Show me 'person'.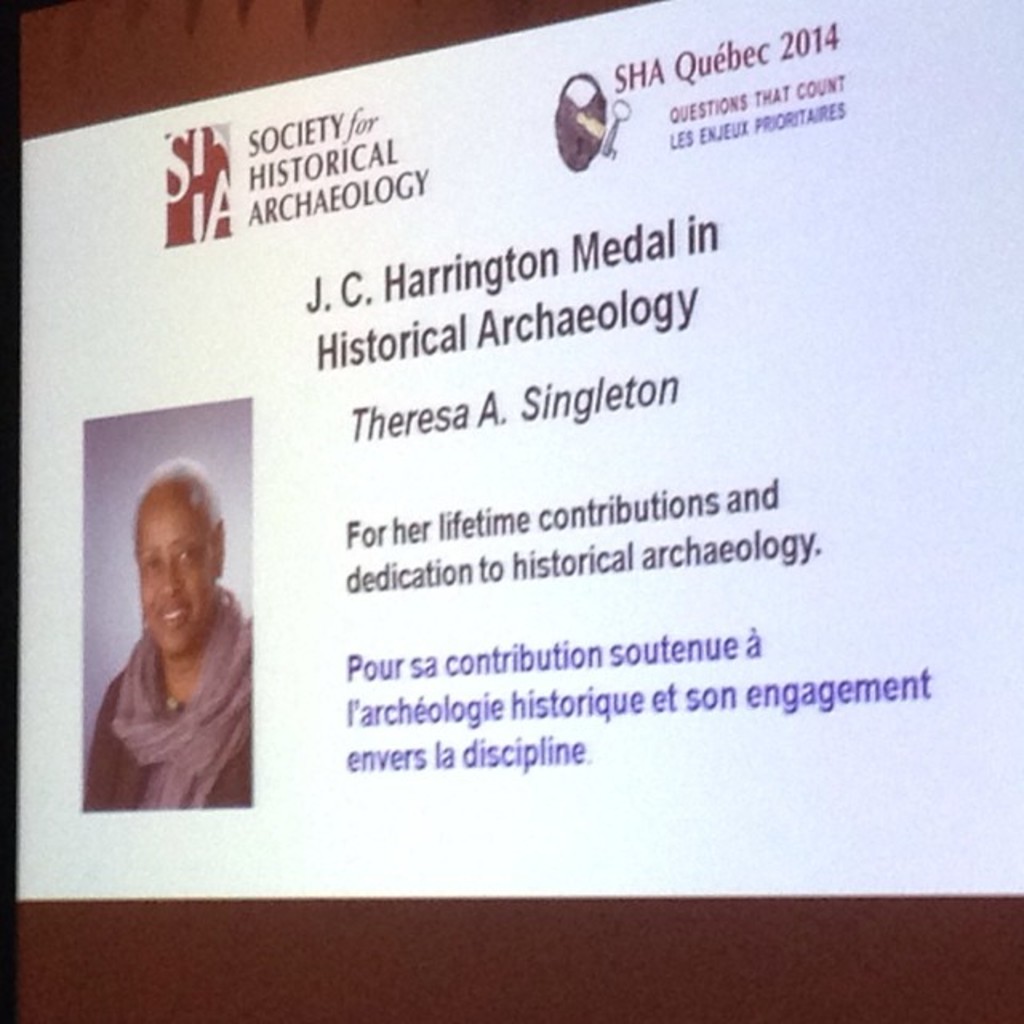
'person' is here: (left=74, top=438, right=256, bottom=830).
